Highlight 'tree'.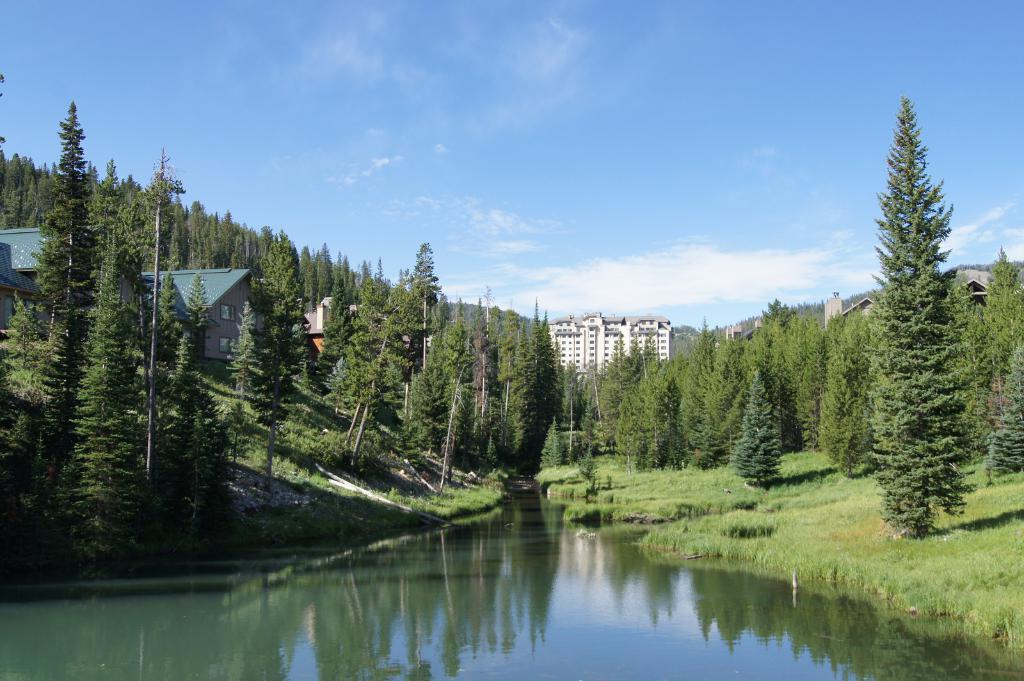
Highlighted region: Rect(812, 306, 879, 482).
